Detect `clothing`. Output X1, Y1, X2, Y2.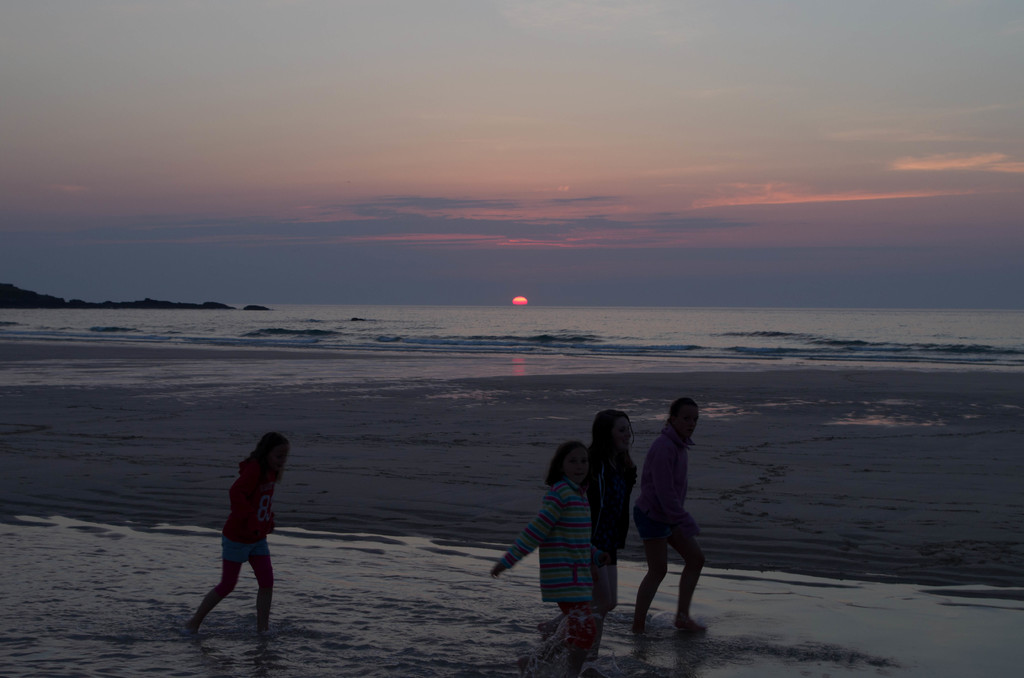
580, 441, 641, 604.
